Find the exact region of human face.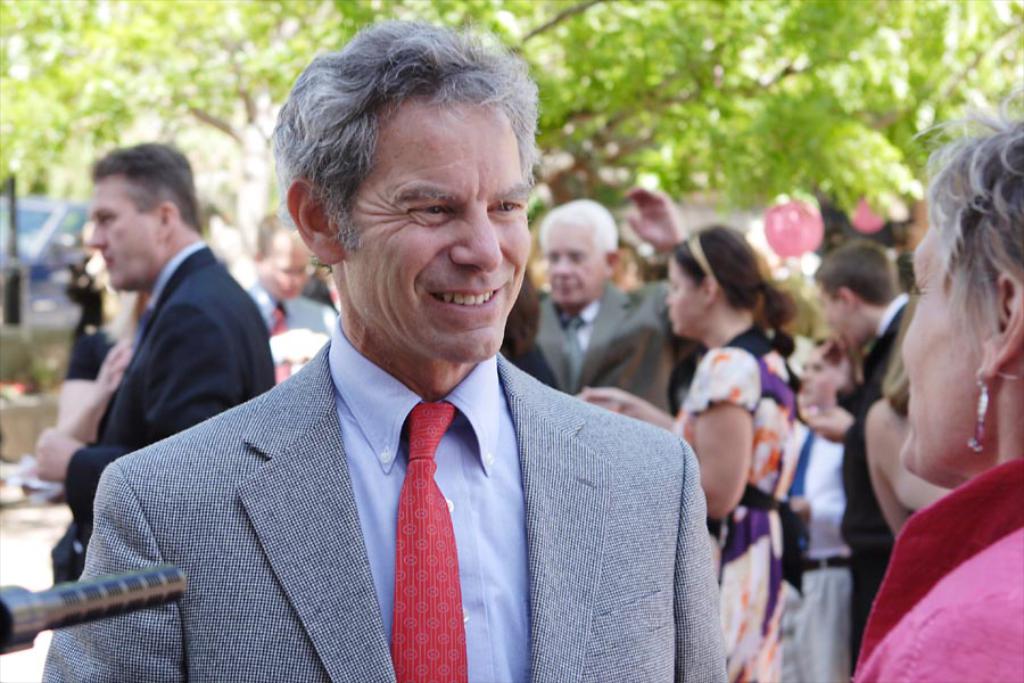
Exact region: bbox=(84, 182, 160, 289).
